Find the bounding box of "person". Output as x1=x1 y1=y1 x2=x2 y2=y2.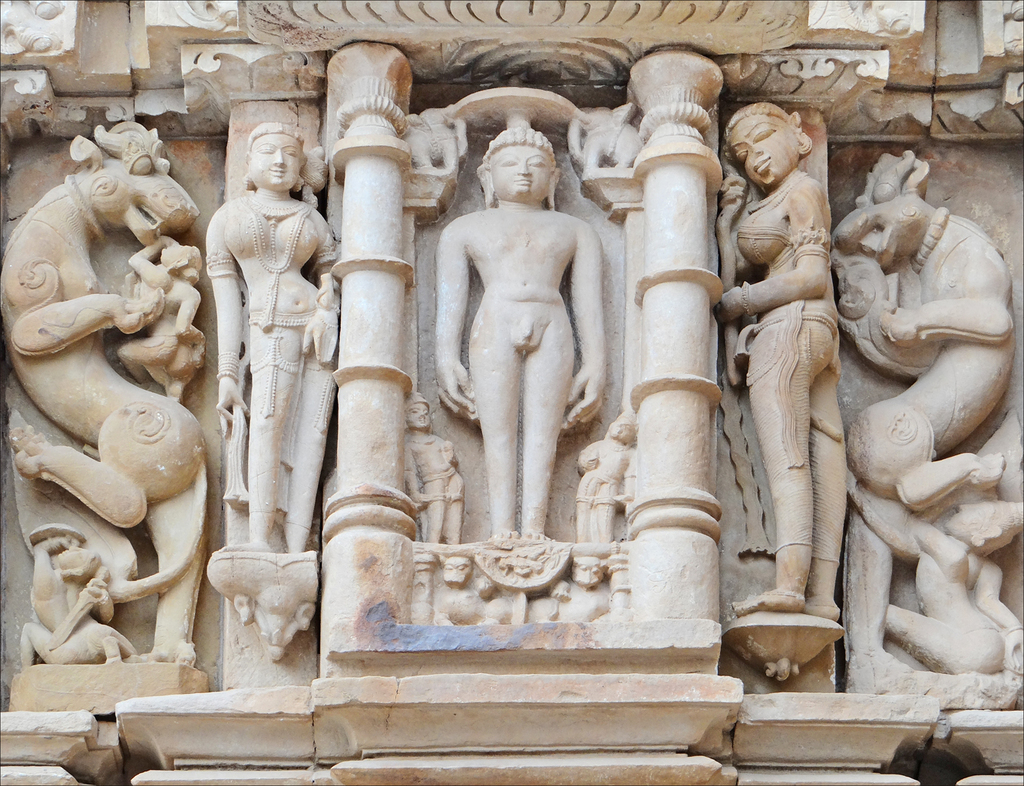
x1=206 y1=121 x2=339 y2=553.
